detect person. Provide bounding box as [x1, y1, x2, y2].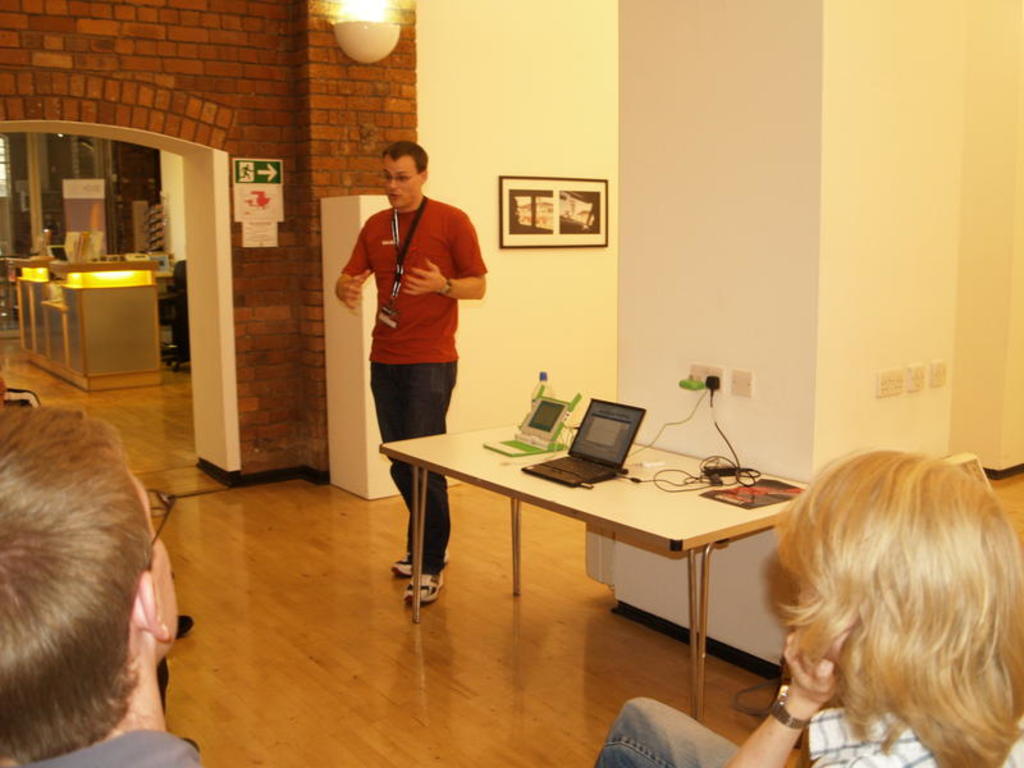
[0, 398, 206, 767].
